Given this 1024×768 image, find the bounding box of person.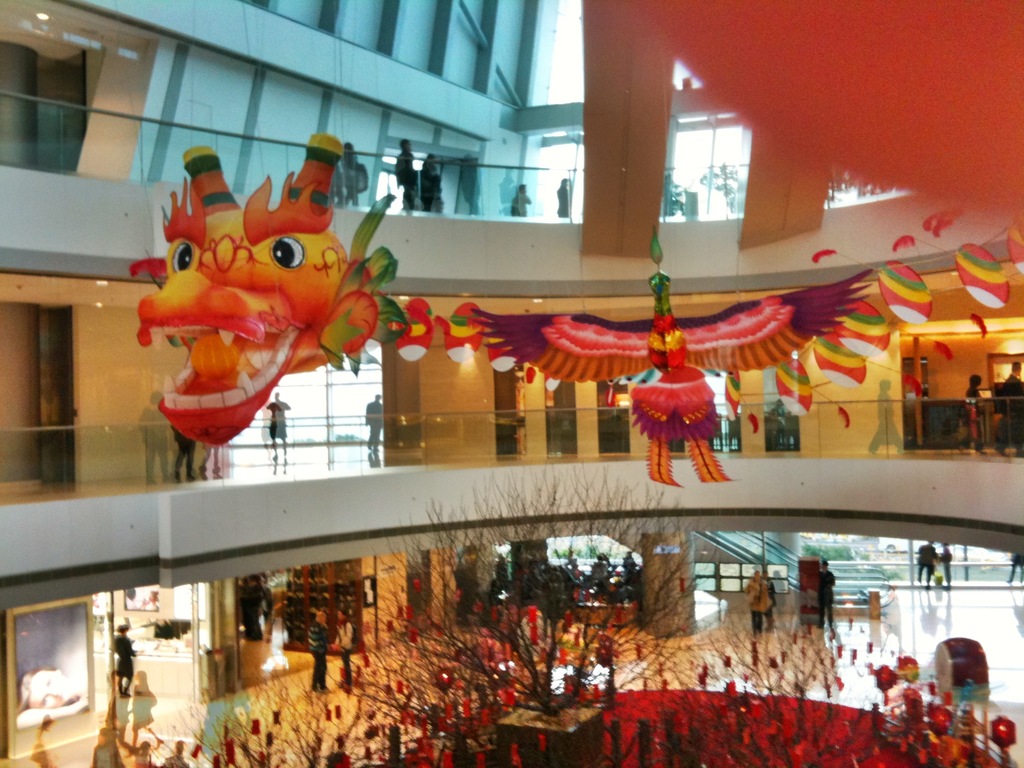
pyautogui.locateOnScreen(1008, 555, 1023, 585).
